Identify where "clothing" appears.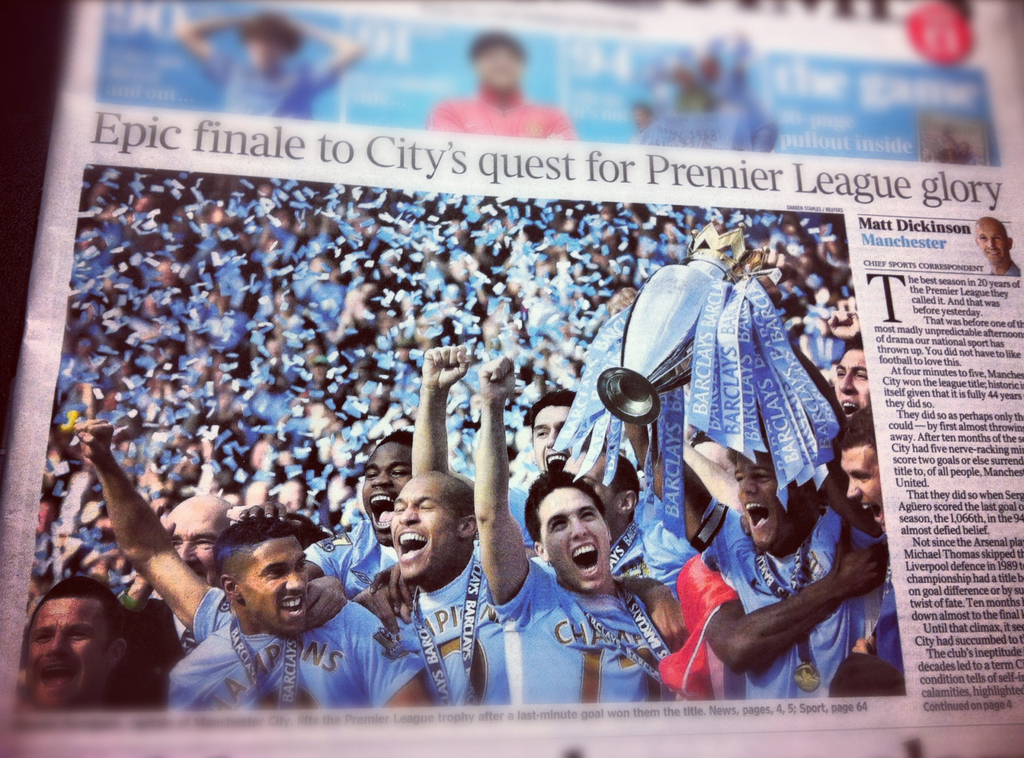
Appears at pyautogui.locateOnScreen(203, 47, 340, 118).
